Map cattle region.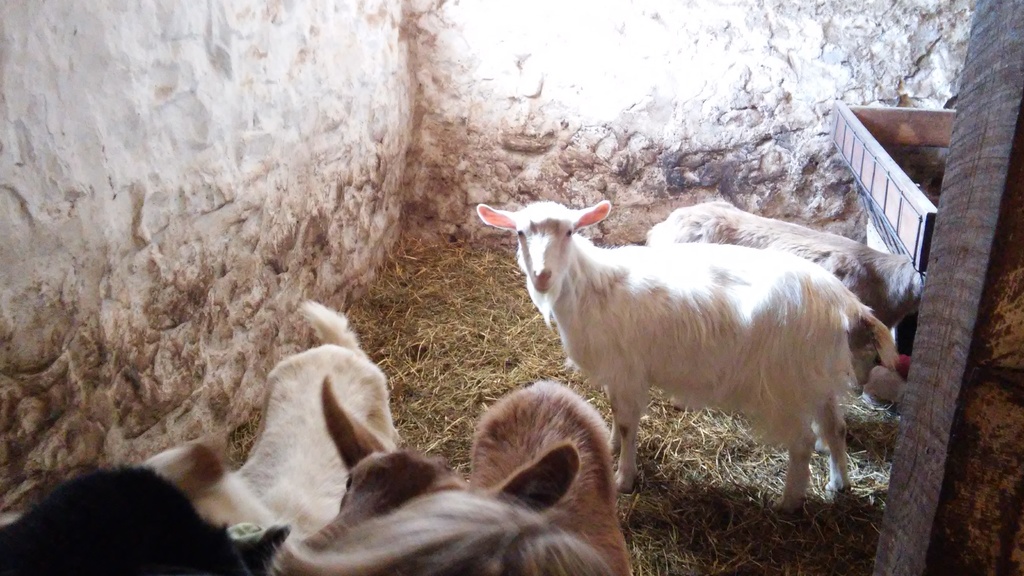
Mapped to <bbox>0, 466, 294, 575</bbox>.
